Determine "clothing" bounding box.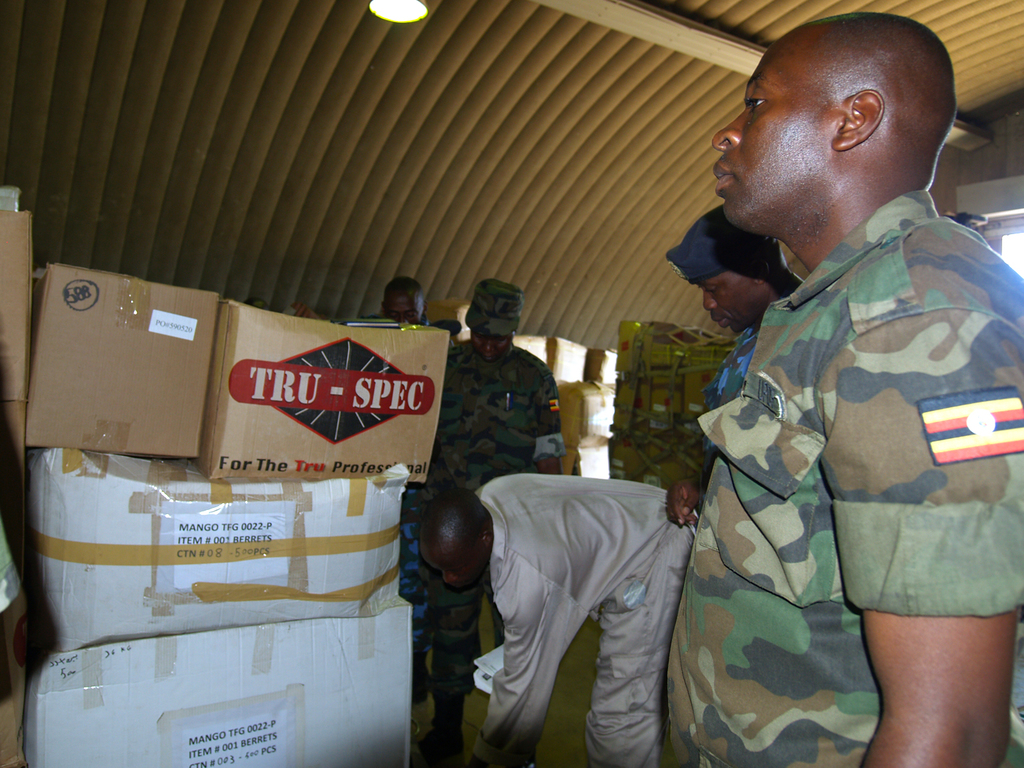
Determined: box(416, 341, 562, 699).
